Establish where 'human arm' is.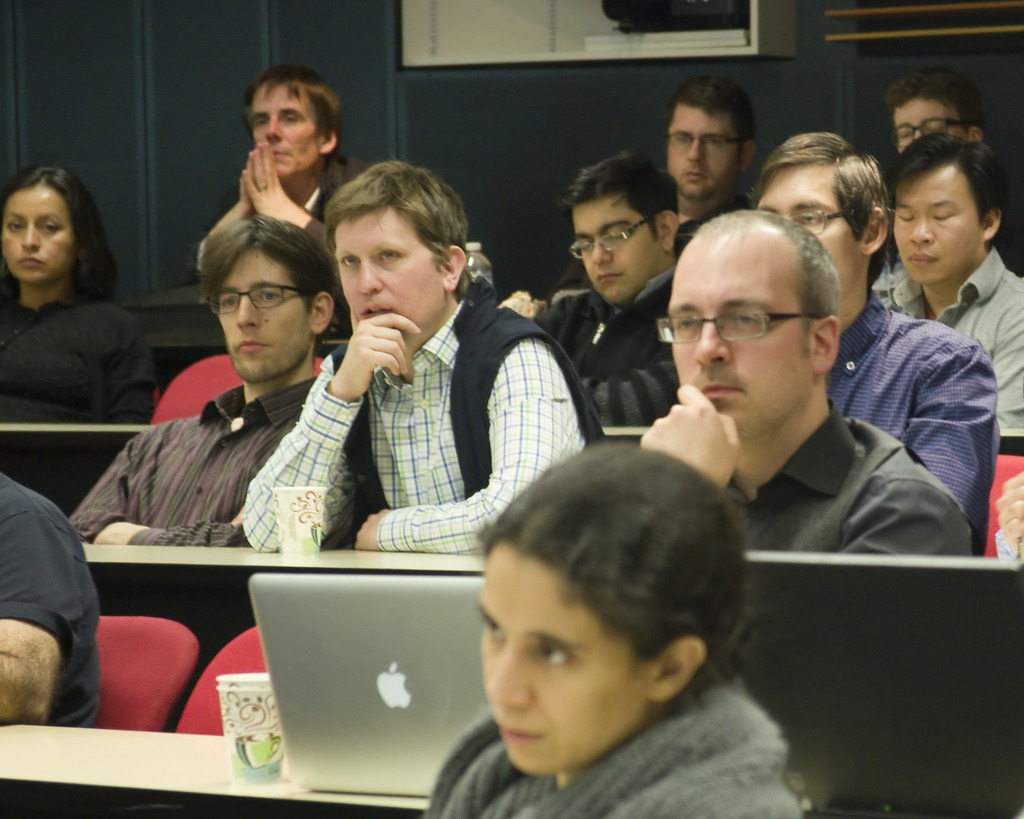
Established at x1=325 y1=314 x2=420 y2=404.
